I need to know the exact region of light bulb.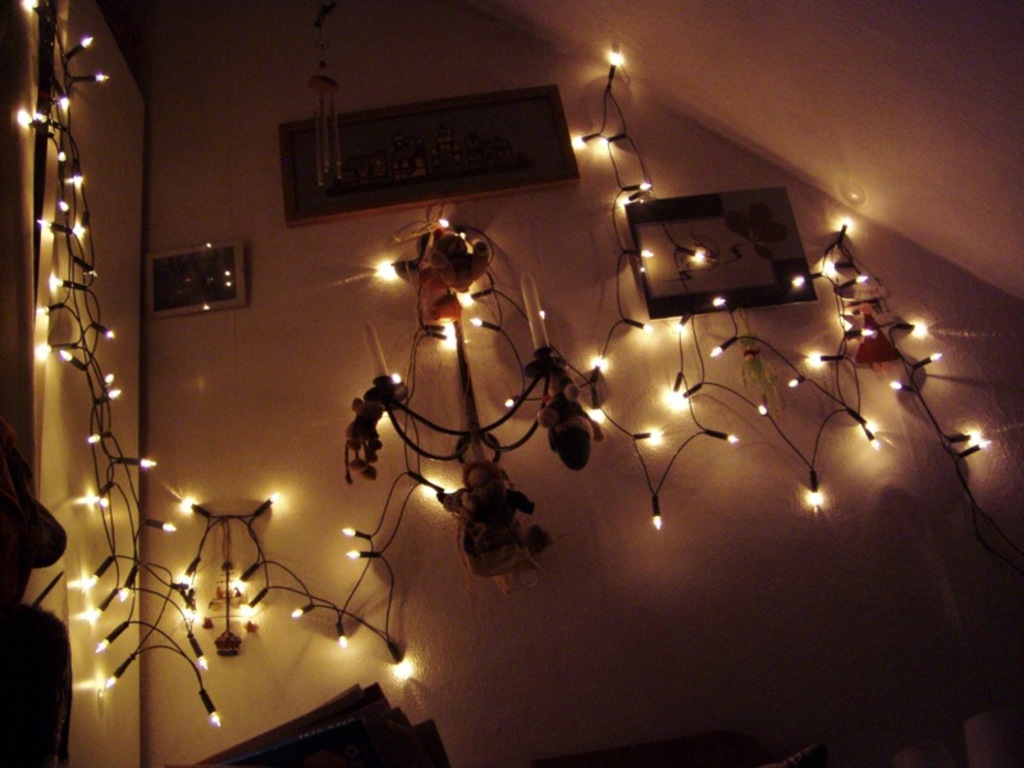
Region: bbox=[105, 650, 136, 690].
